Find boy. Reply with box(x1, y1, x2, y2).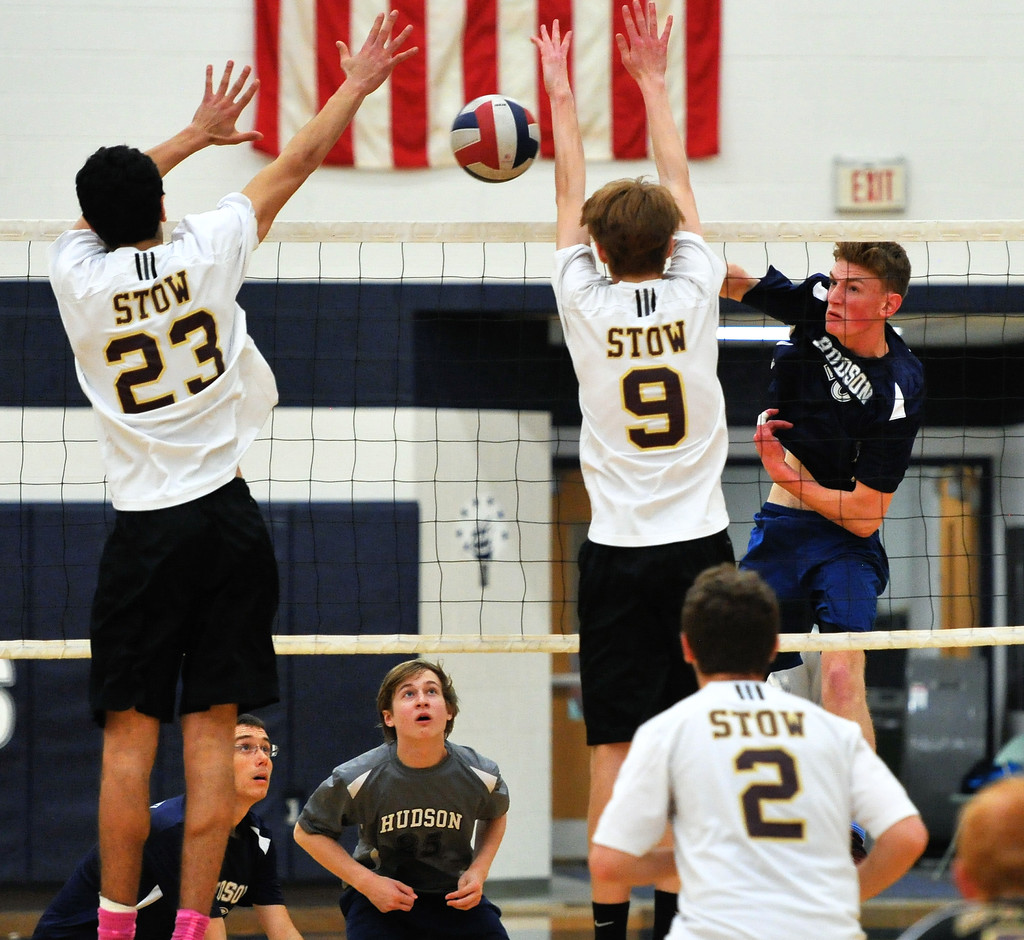
box(43, 6, 423, 934).
